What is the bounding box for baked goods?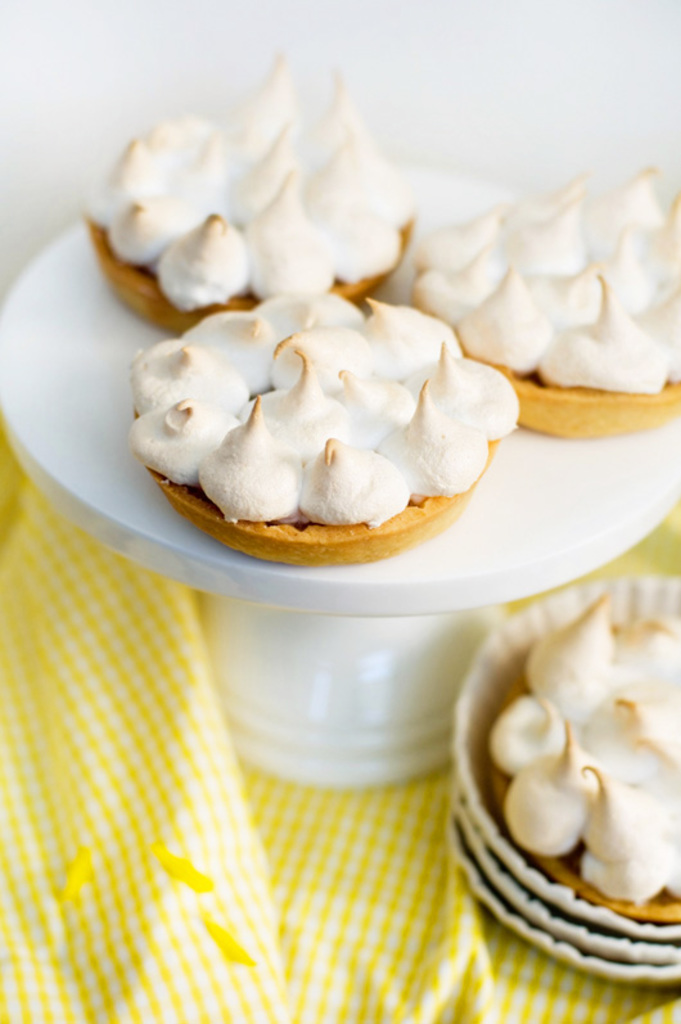
bbox=[78, 53, 411, 331].
